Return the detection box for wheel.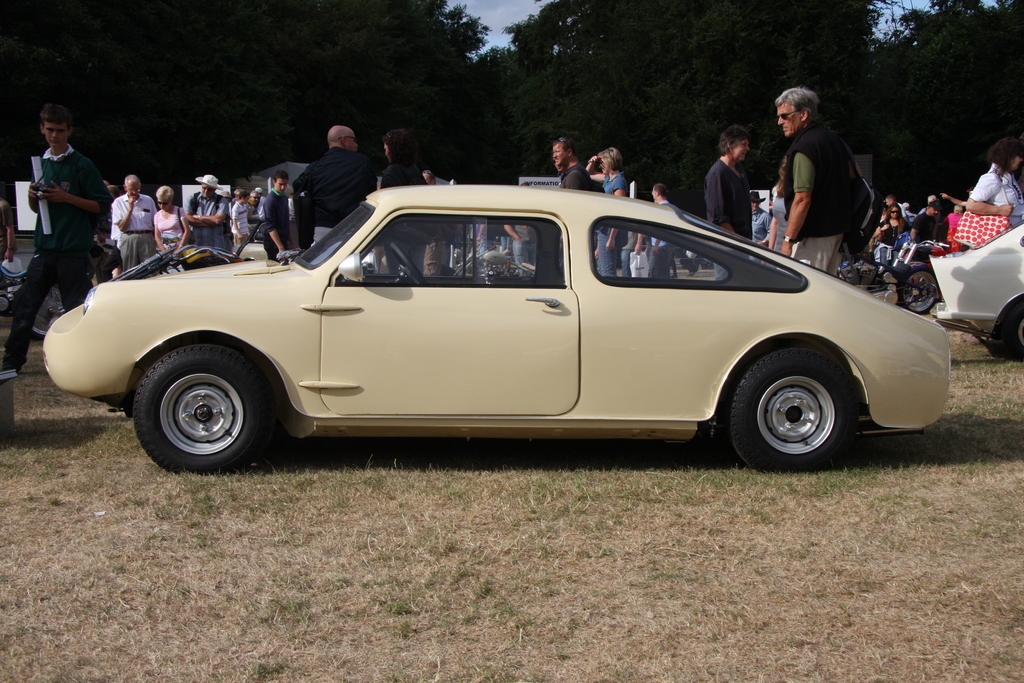
(left=899, top=267, right=938, bottom=317).
